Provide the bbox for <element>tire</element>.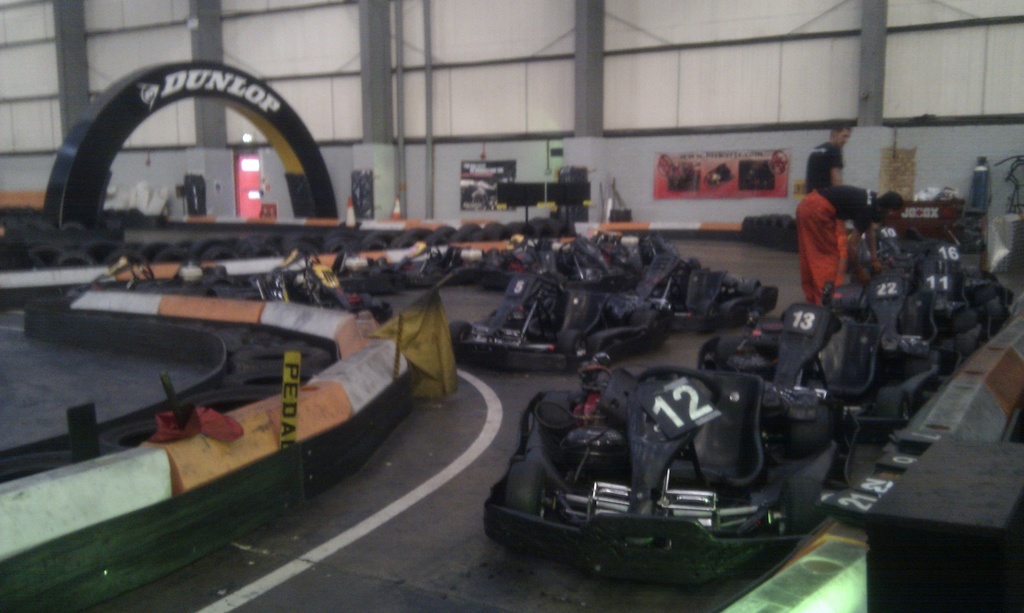
(left=779, top=479, right=813, bottom=532).
